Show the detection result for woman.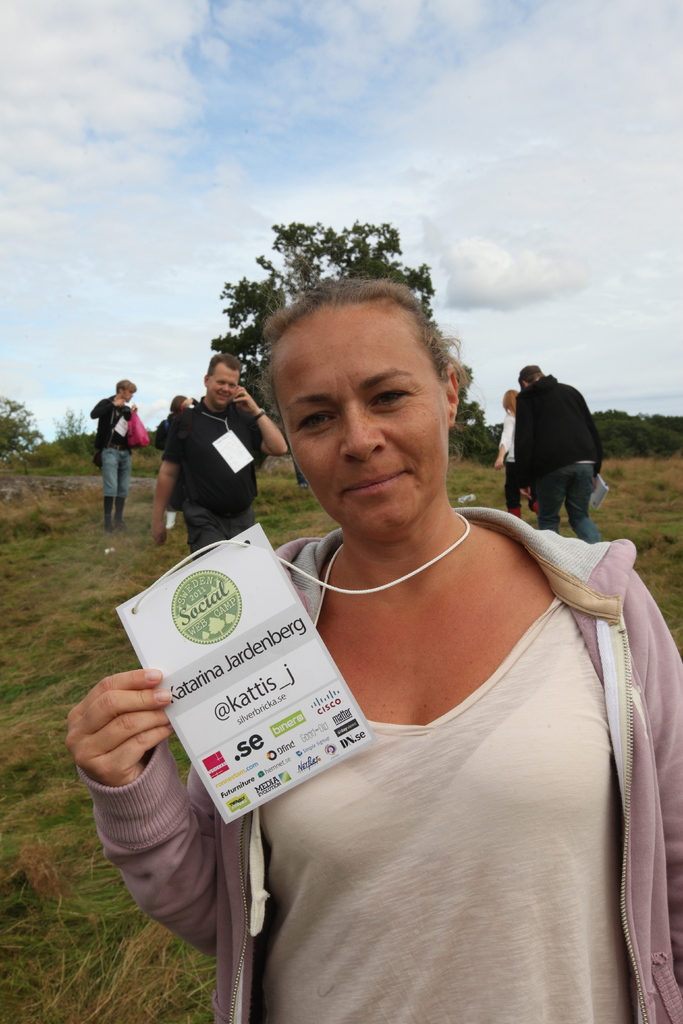
[x1=90, y1=376, x2=134, y2=525].
